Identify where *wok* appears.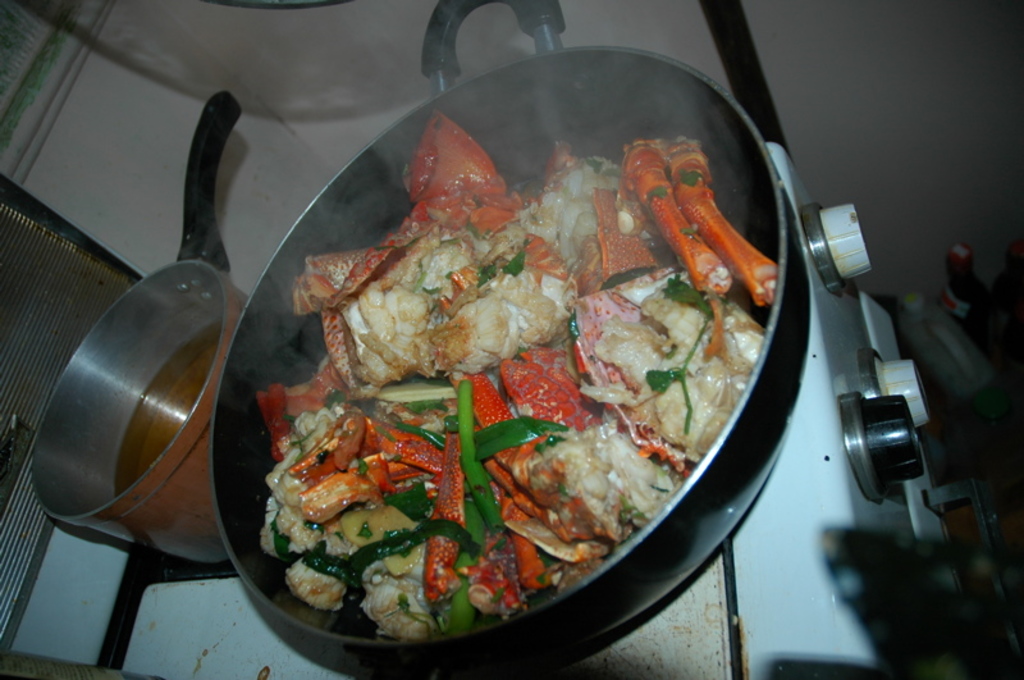
Appears at <box>239,23,799,667</box>.
